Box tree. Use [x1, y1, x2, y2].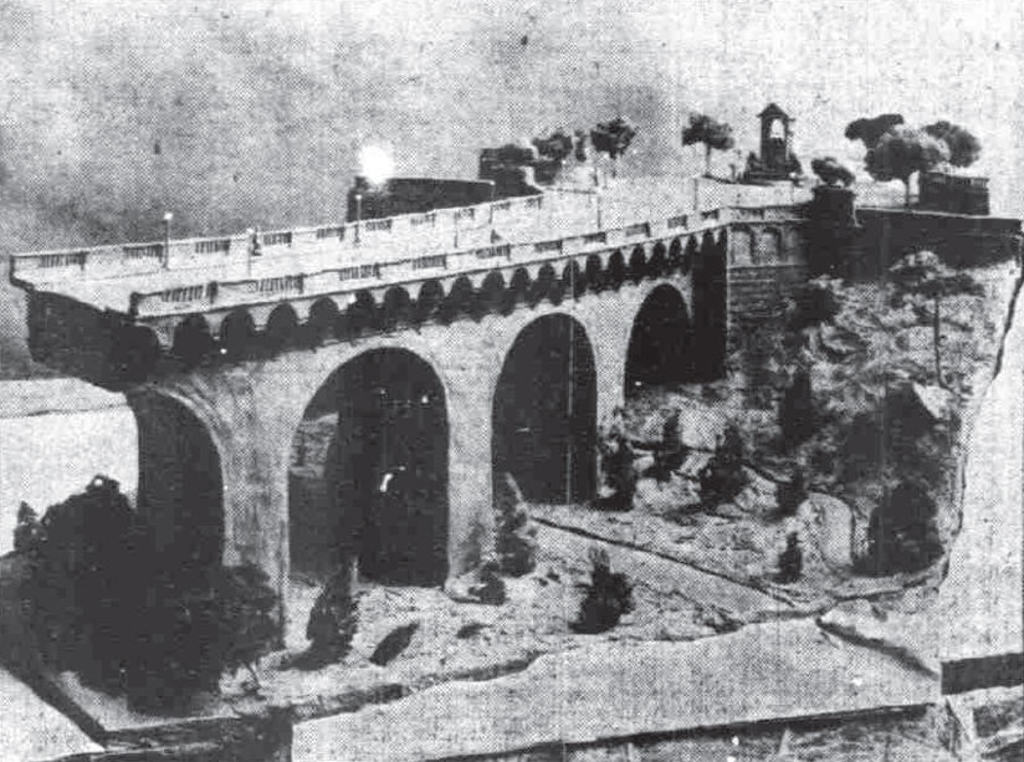
[594, 423, 641, 510].
